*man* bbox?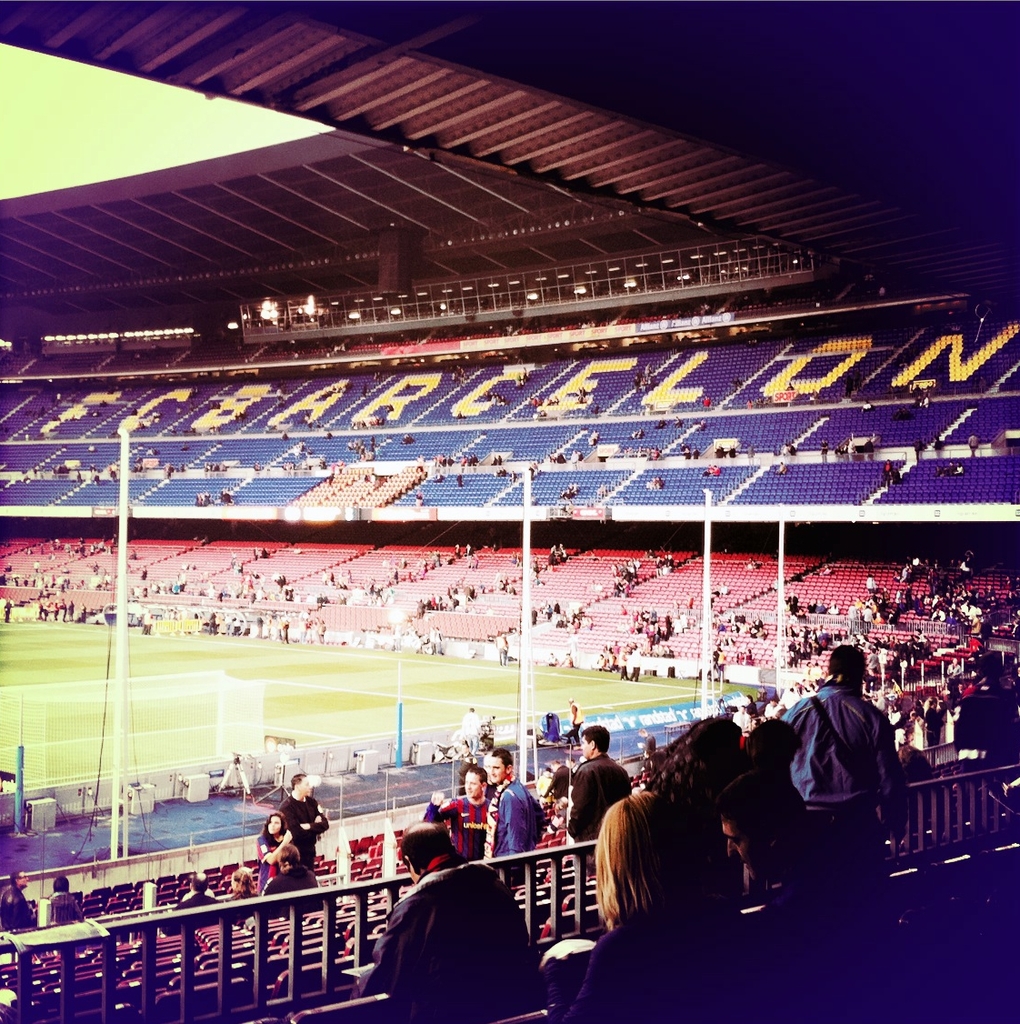
l=561, t=696, r=583, b=749
